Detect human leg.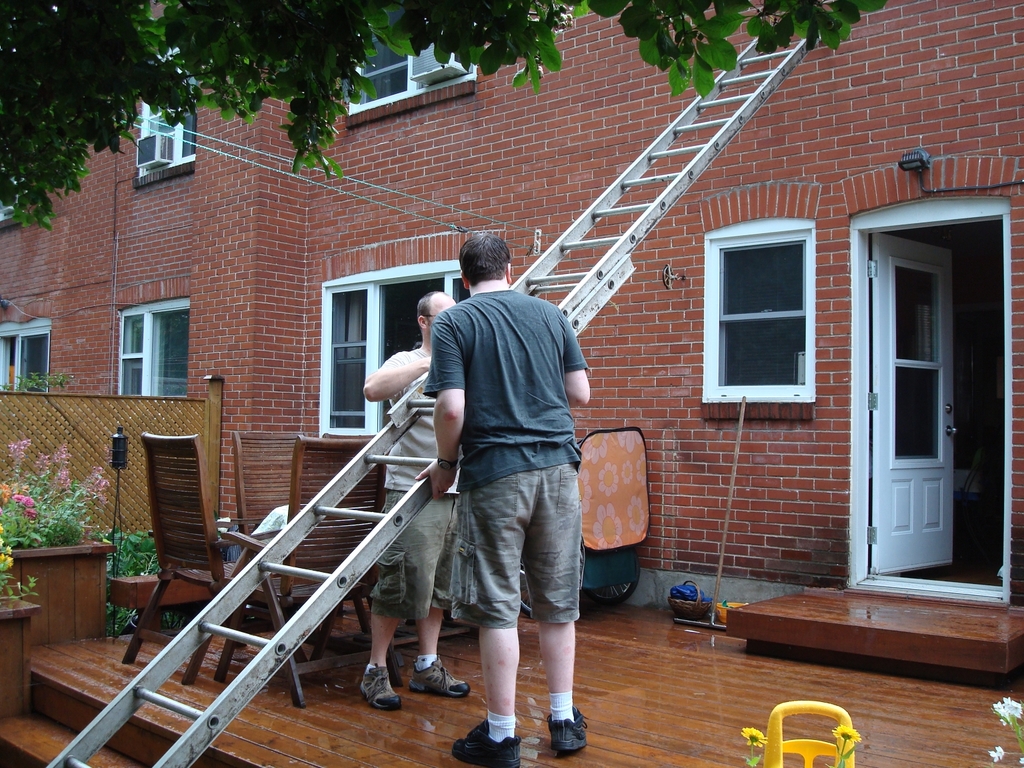
Detected at bbox=(403, 510, 461, 698).
